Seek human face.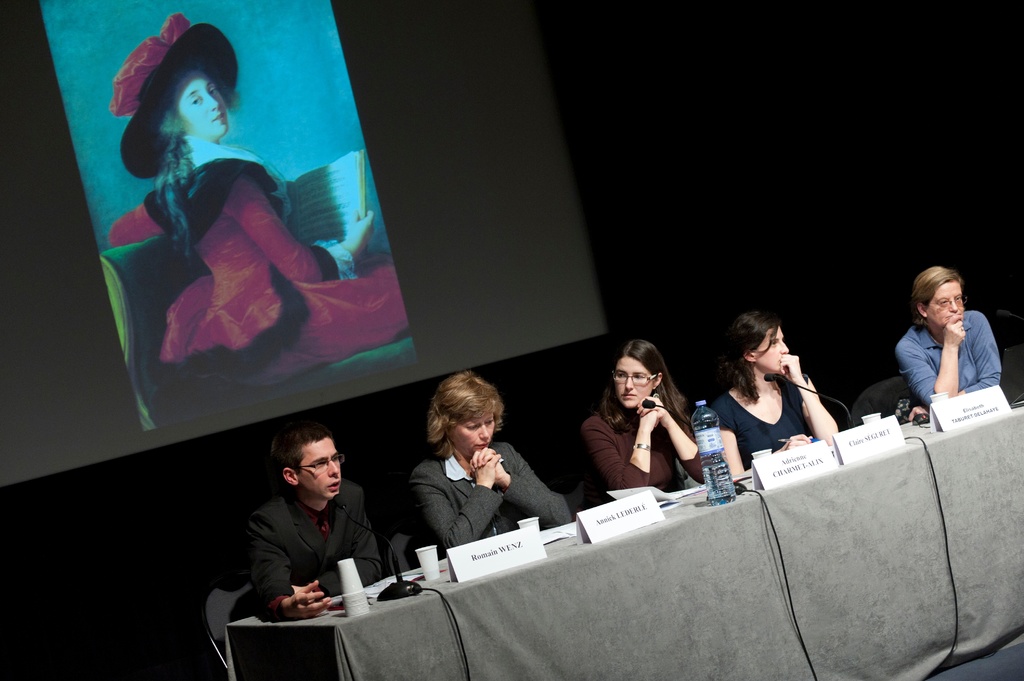
[left=616, top=356, right=653, bottom=412].
